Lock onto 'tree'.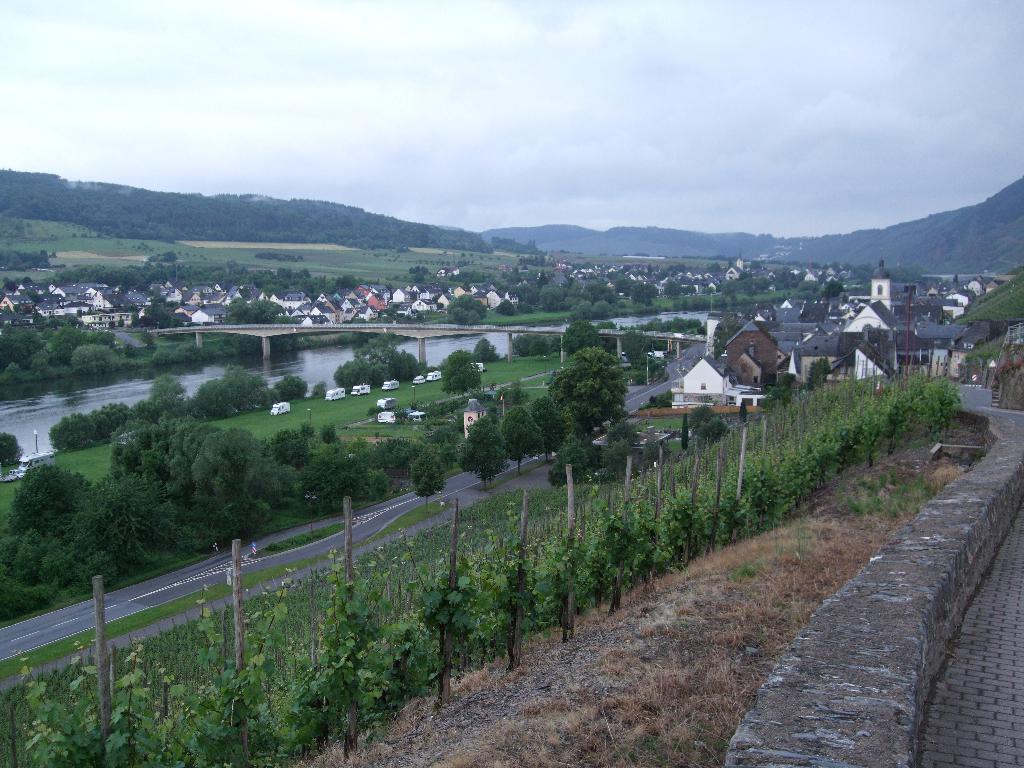
Locked: box(499, 404, 543, 470).
